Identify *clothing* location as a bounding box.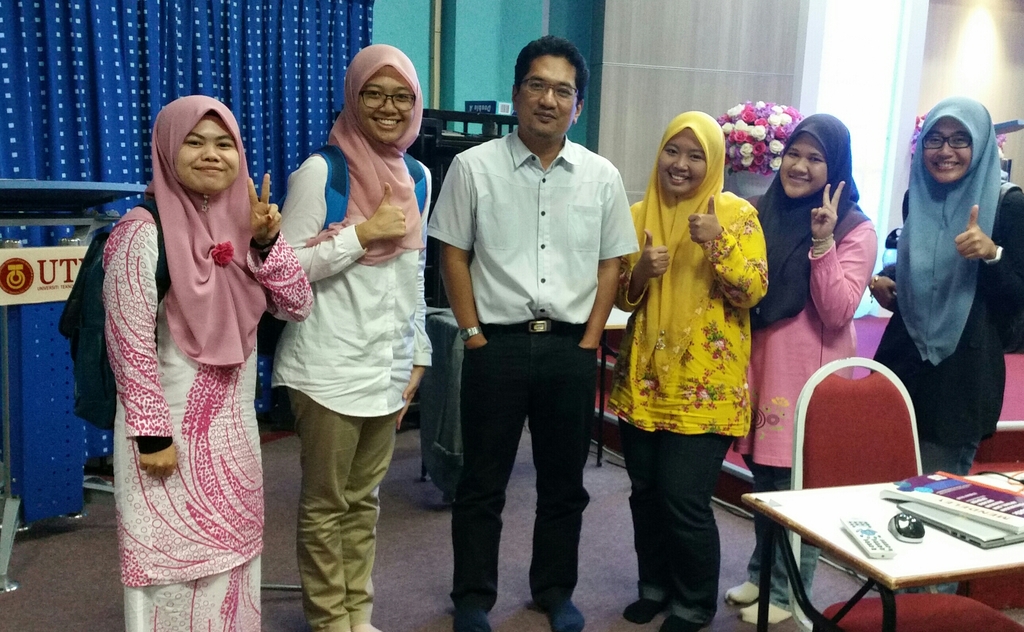
rect(874, 95, 1014, 490).
